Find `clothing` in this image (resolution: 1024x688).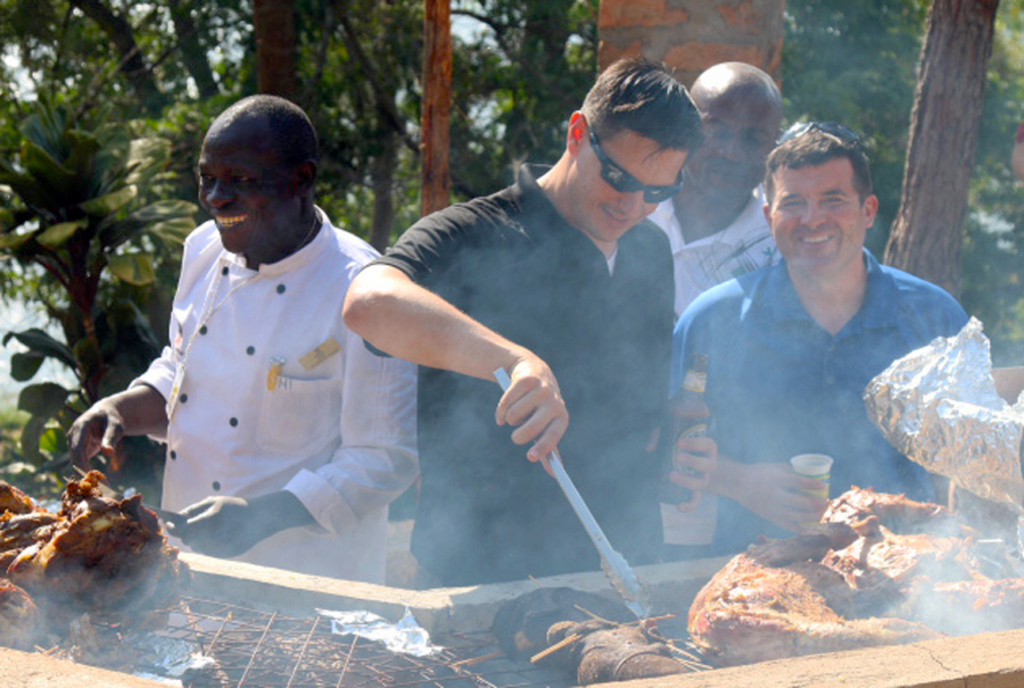
[x1=674, y1=262, x2=974, y2=546].
